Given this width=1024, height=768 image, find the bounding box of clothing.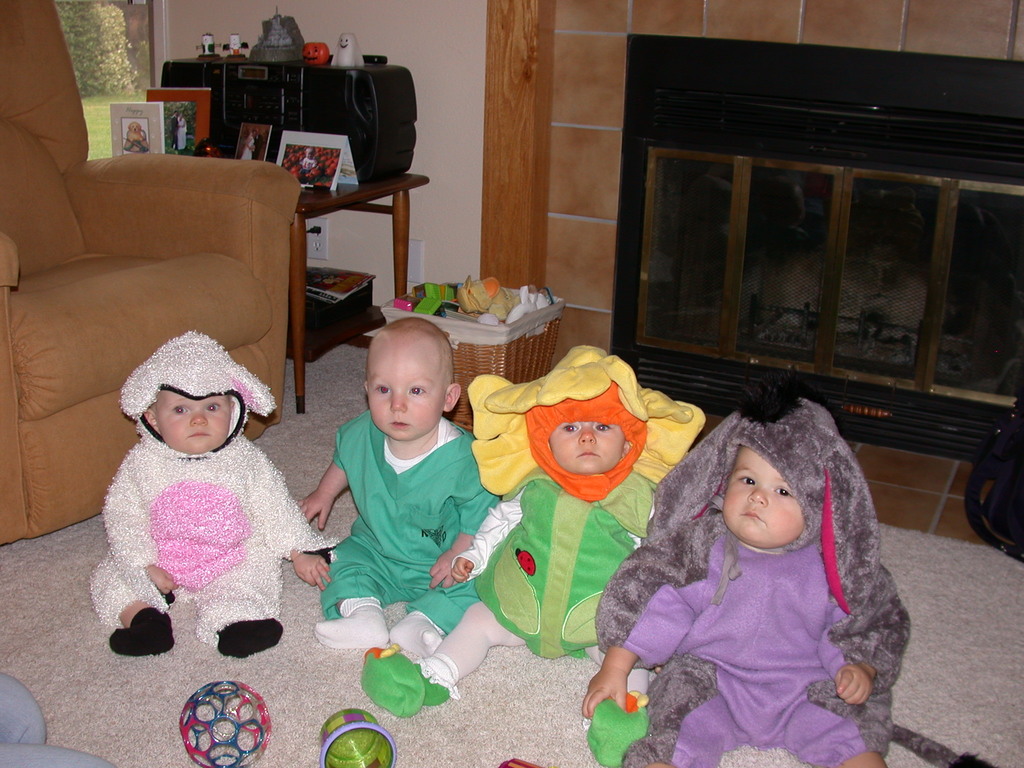
[x1=243, y1=135, x2=255, y2=159].
